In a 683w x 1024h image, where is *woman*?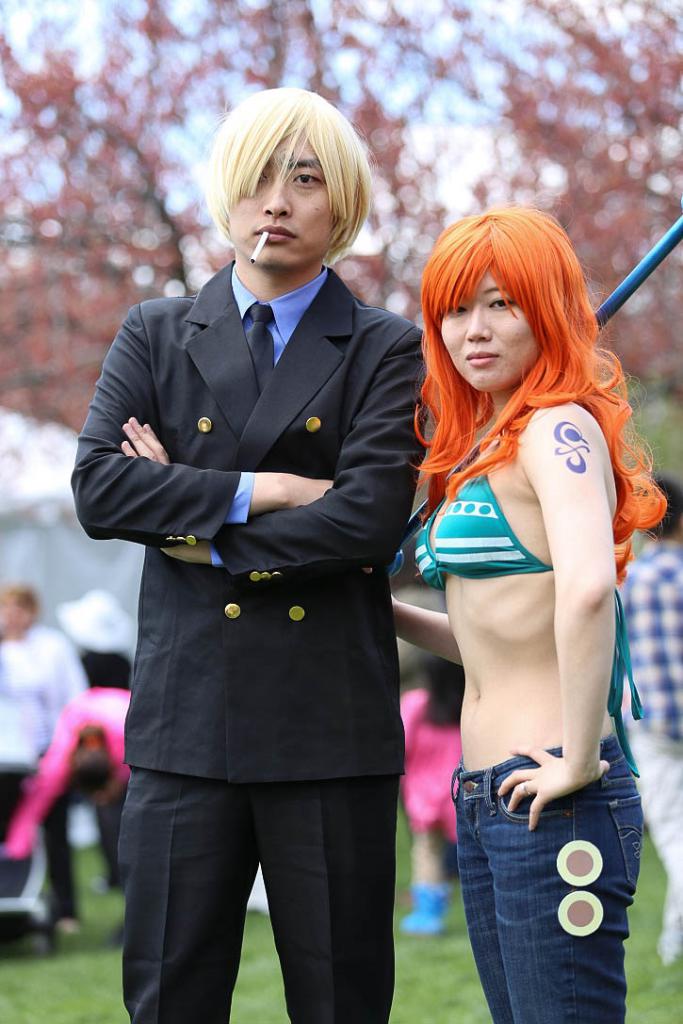
locate(366, 170, 660, 1003).
